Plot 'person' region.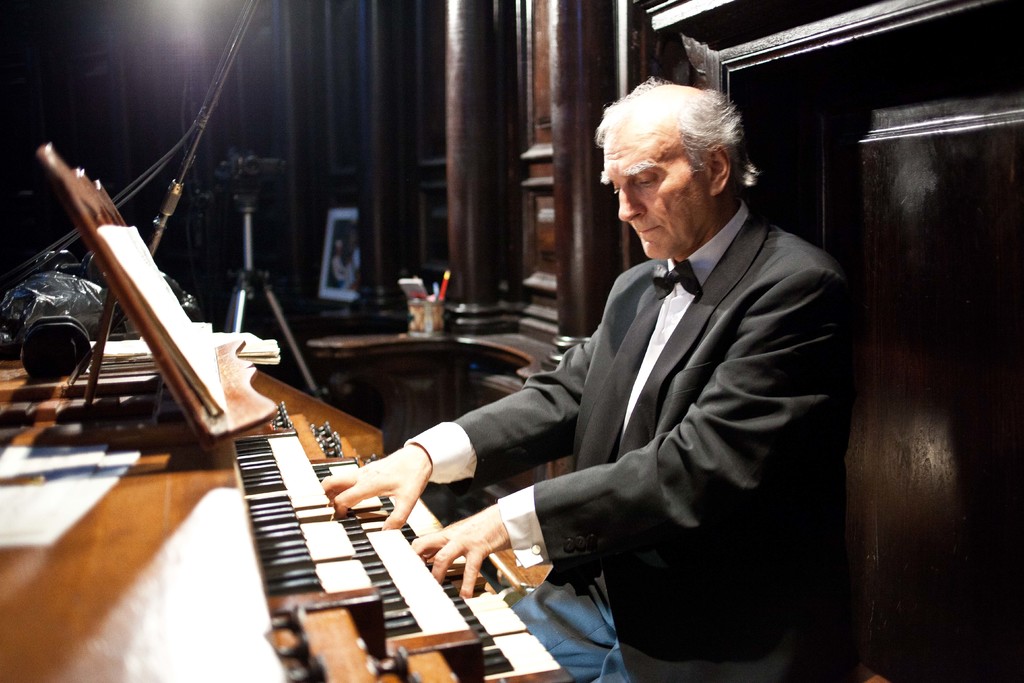
Plotted at (416,76,835,646).
